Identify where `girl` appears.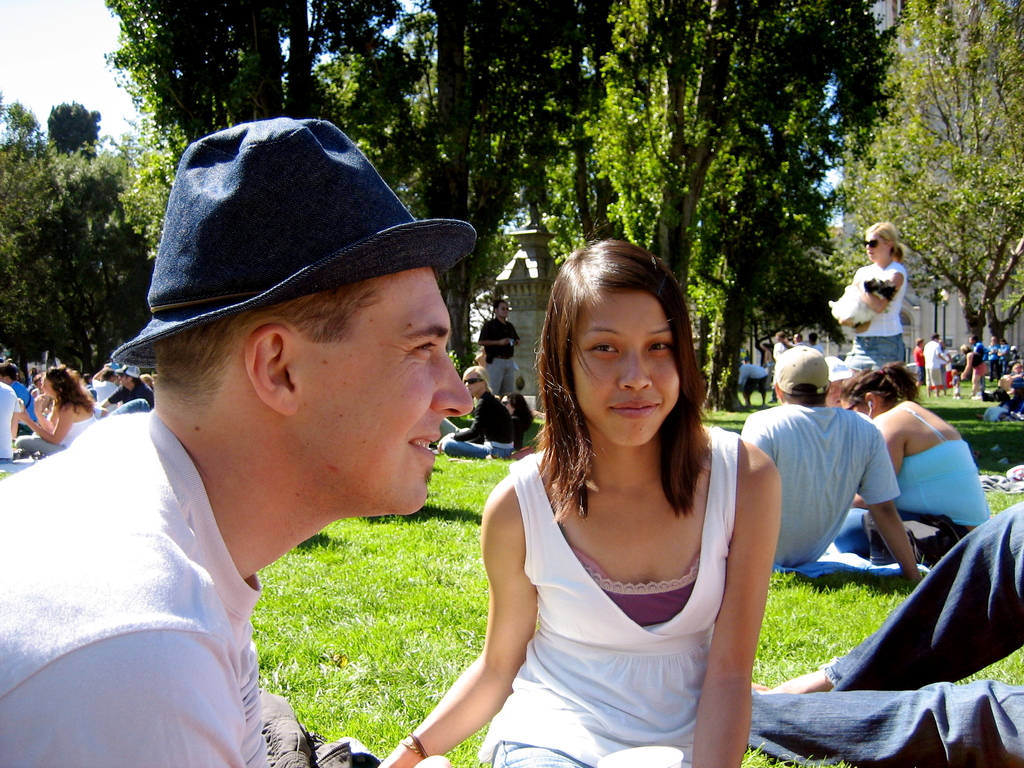
Appears at 957:346:989:390.
